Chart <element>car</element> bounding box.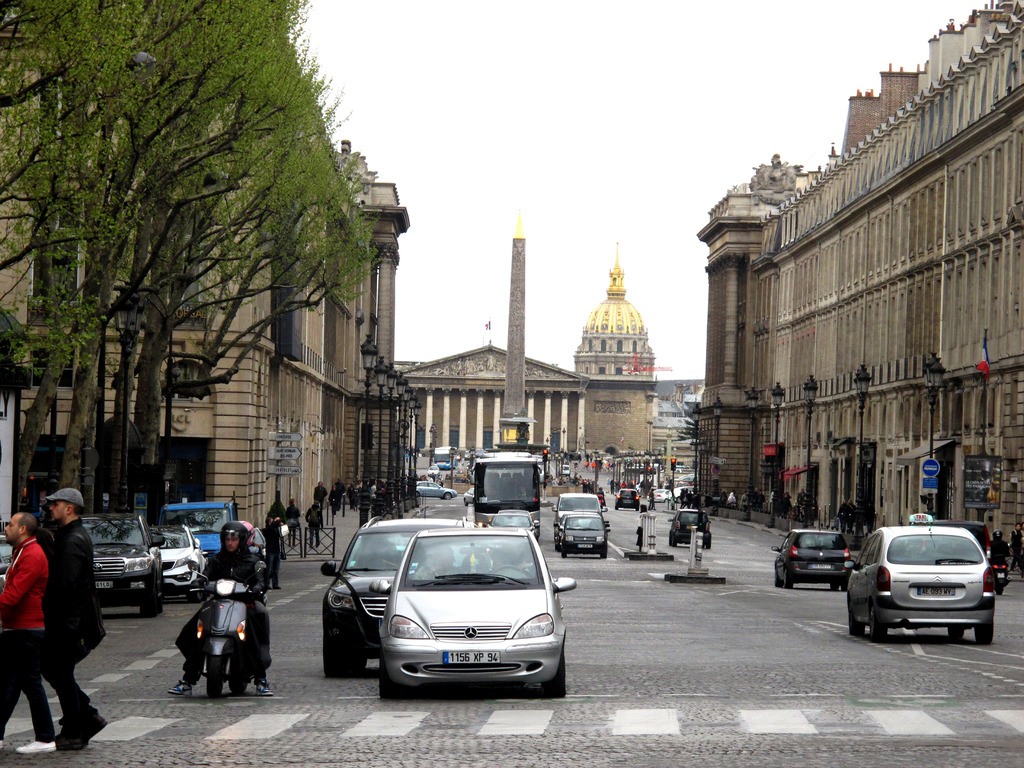
Charted: (x1=844, y1=529, x2=999, y2=654).
